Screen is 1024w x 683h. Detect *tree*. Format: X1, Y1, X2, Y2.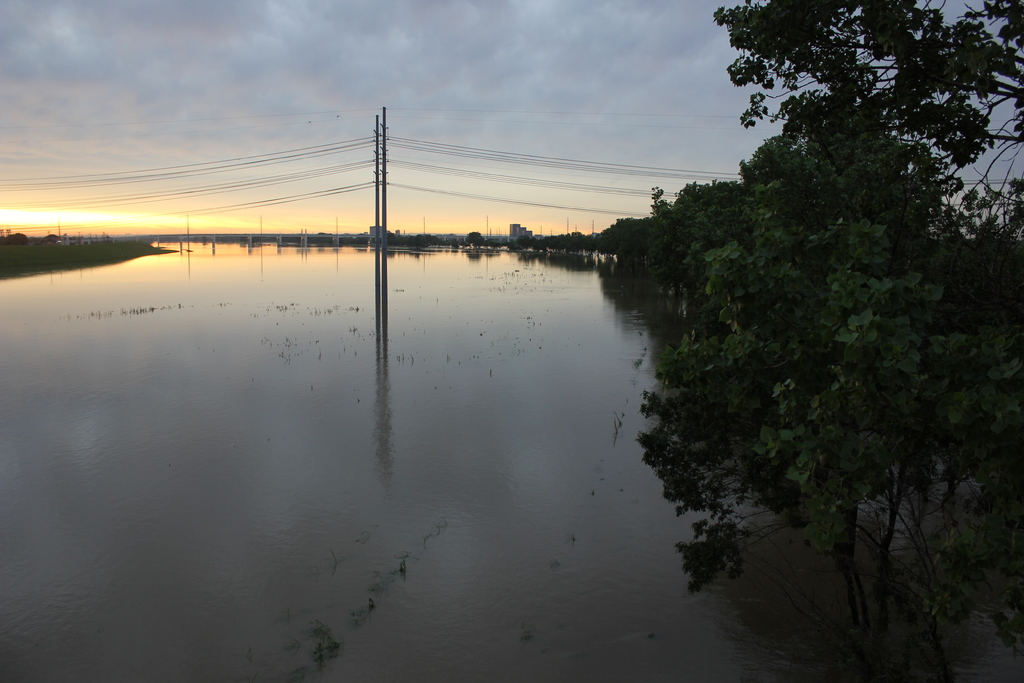
636, 0, 1023, 682.
